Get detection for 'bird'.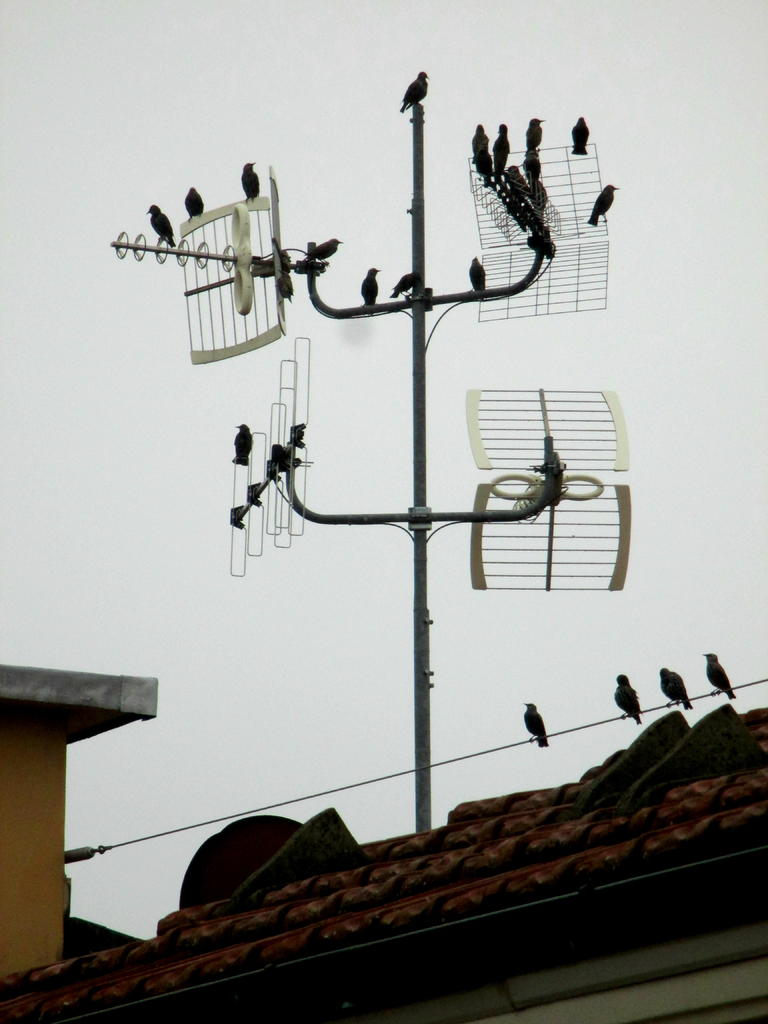
Detection: <box>584,183,620,228</box>.
